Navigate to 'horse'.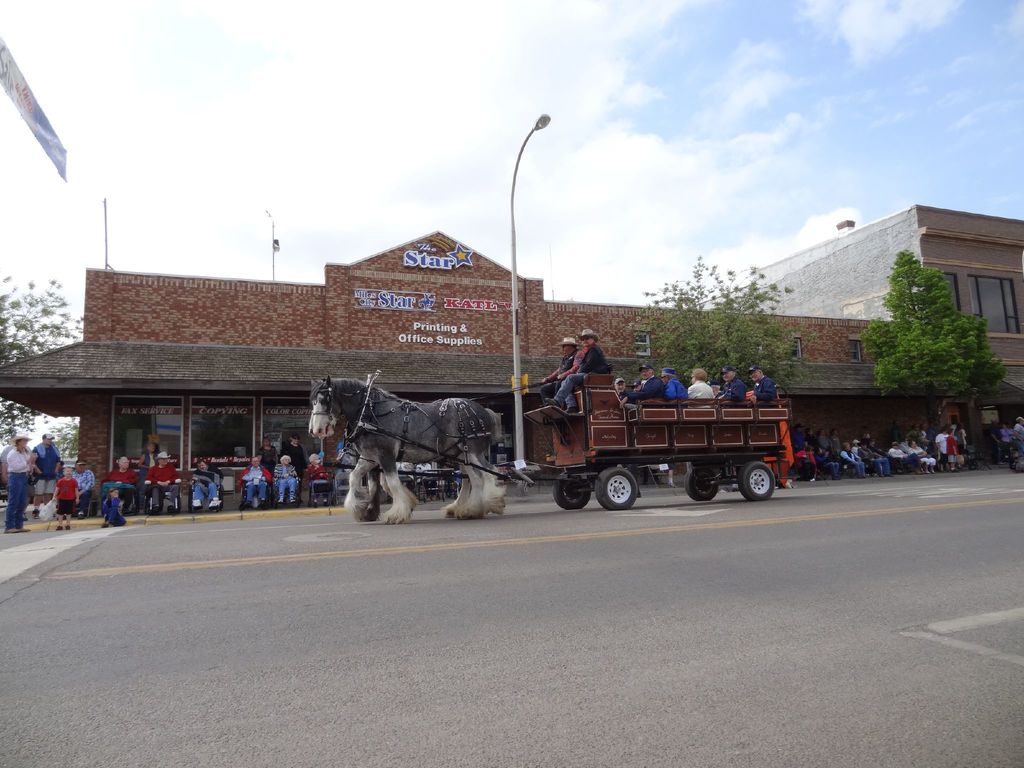
Navigation target: pyautogui.locateOnScreen(312, 373, 509, 524).
